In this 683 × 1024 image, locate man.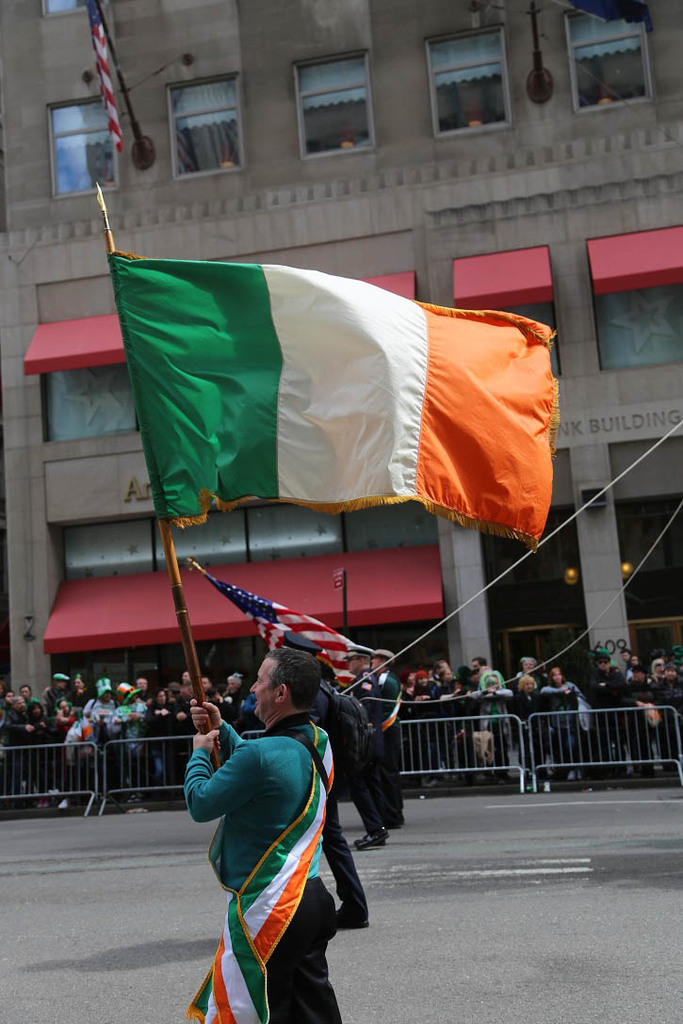
Bounding box: <bbox>364, 650, 404, 835</bbox>.
